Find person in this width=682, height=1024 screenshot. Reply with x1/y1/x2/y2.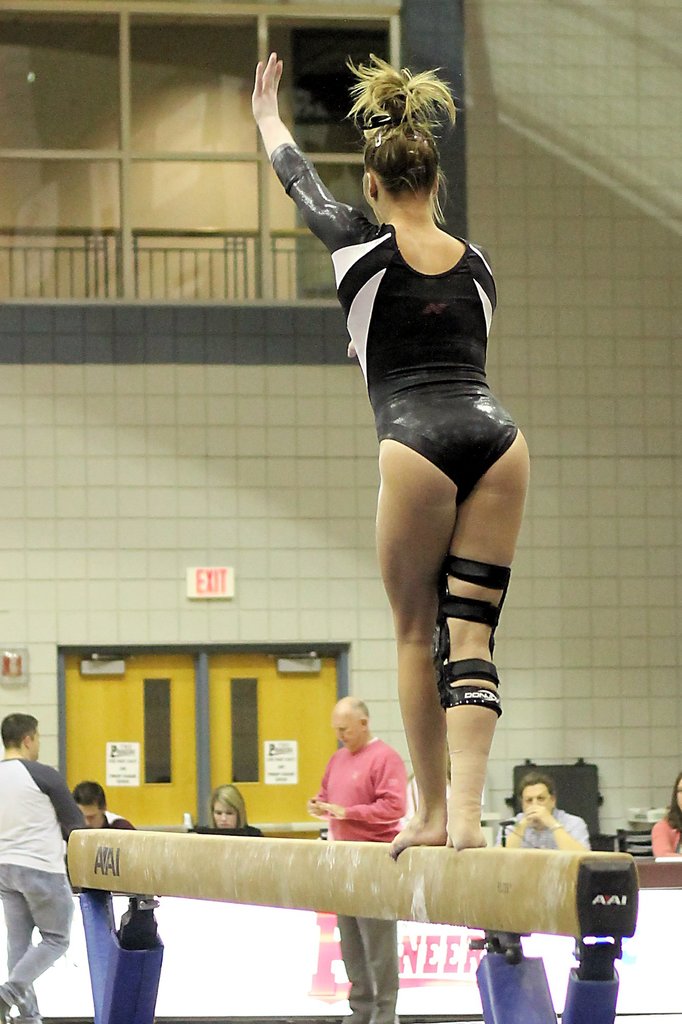
188/781/271/840.
